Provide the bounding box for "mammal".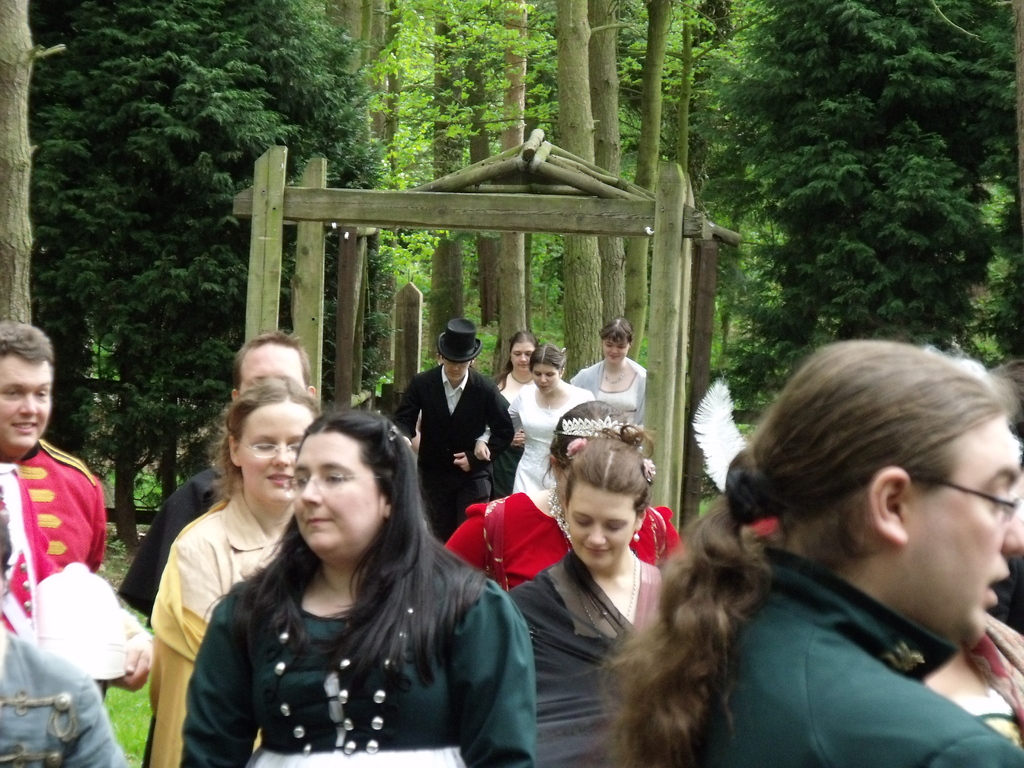
box(593, 361, 1023, 739).
